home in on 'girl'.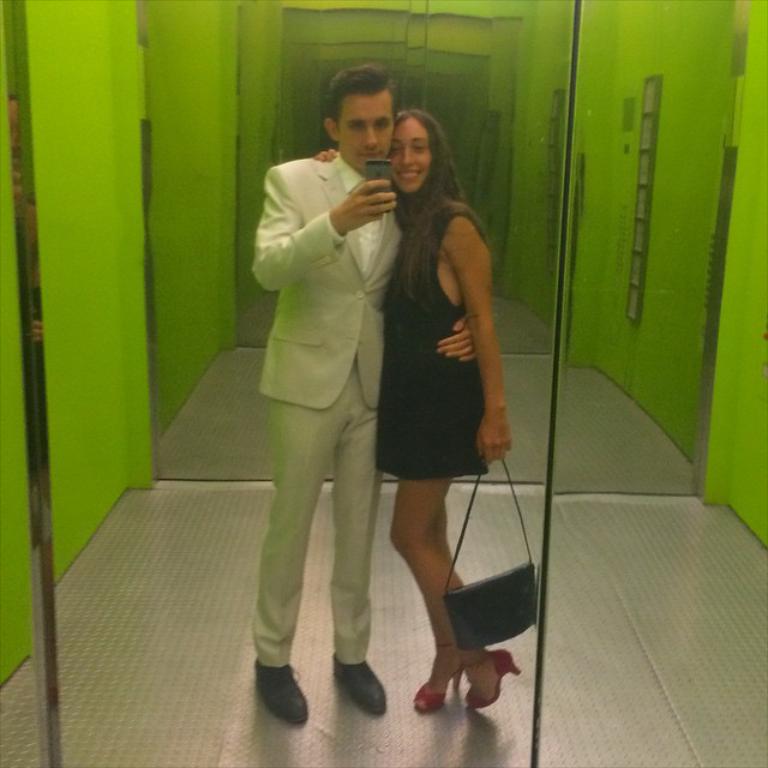
Homed in at 314 107 520 718.
